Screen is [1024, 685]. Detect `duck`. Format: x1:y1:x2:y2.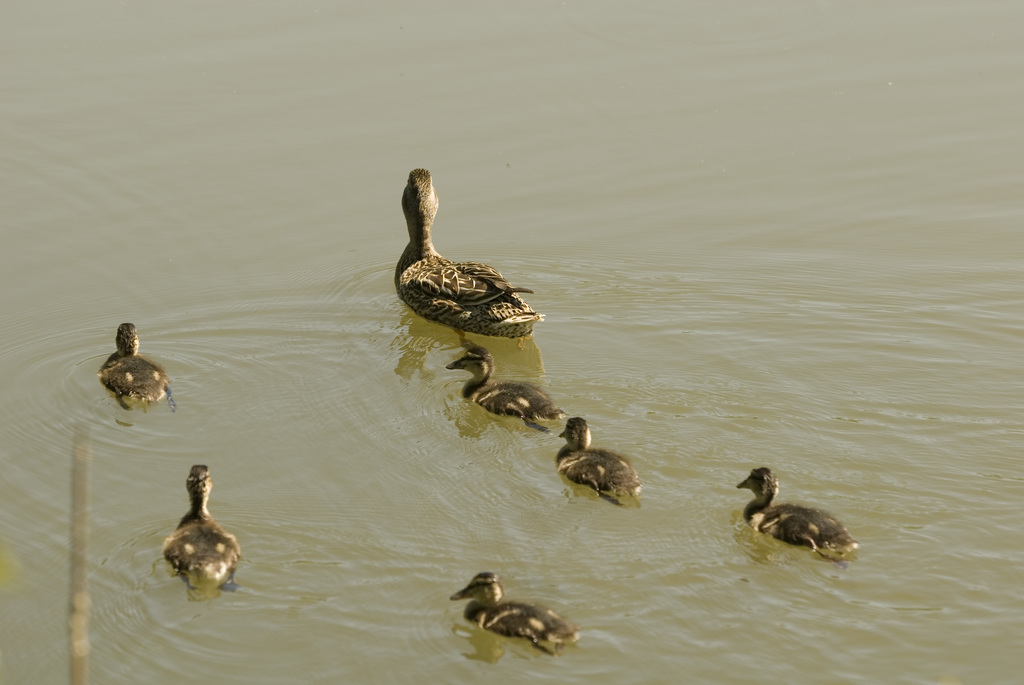
555:410:649:512.
